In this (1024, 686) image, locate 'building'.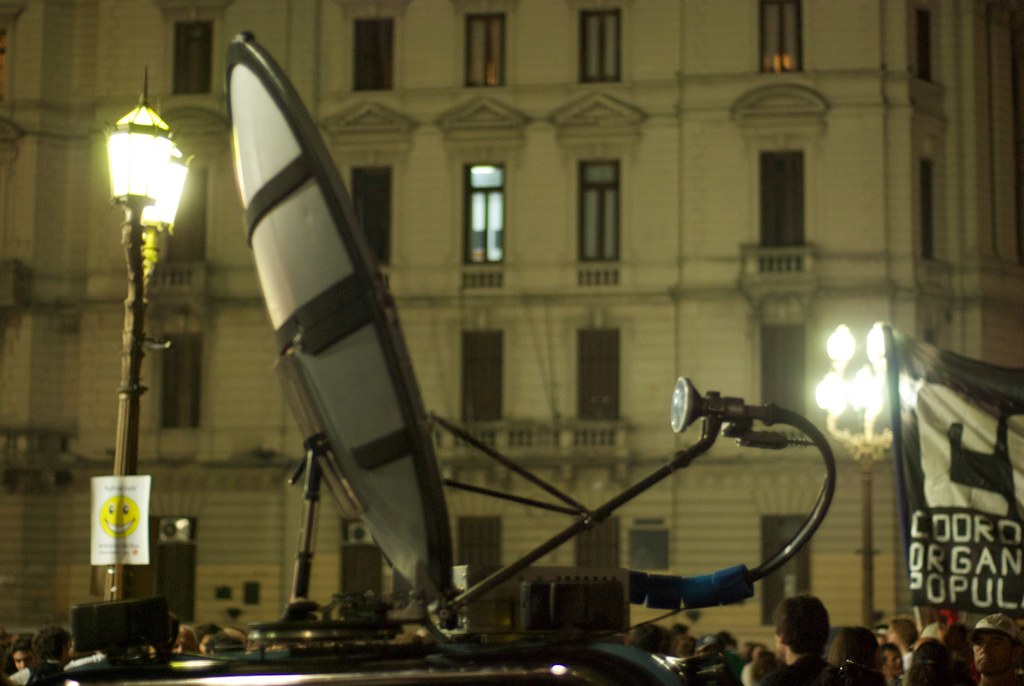
Bounding box: bbox(0, 0, 1023, 660).
